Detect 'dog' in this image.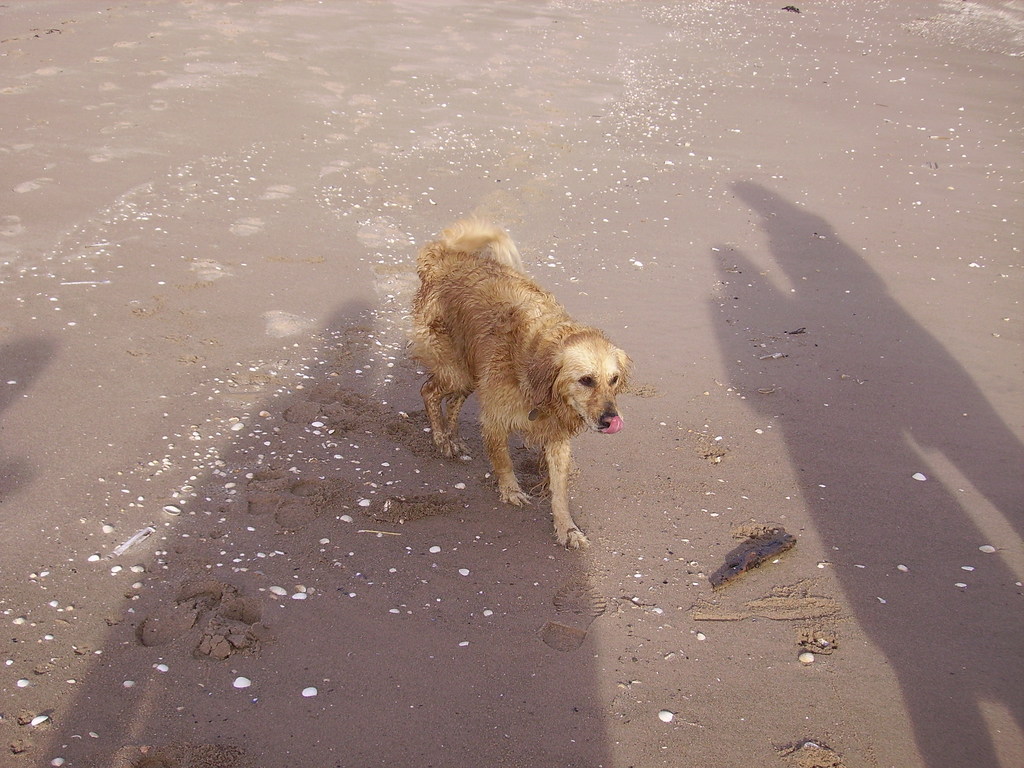
Detection: (left=407, top=212, right=628, bottom=552).
